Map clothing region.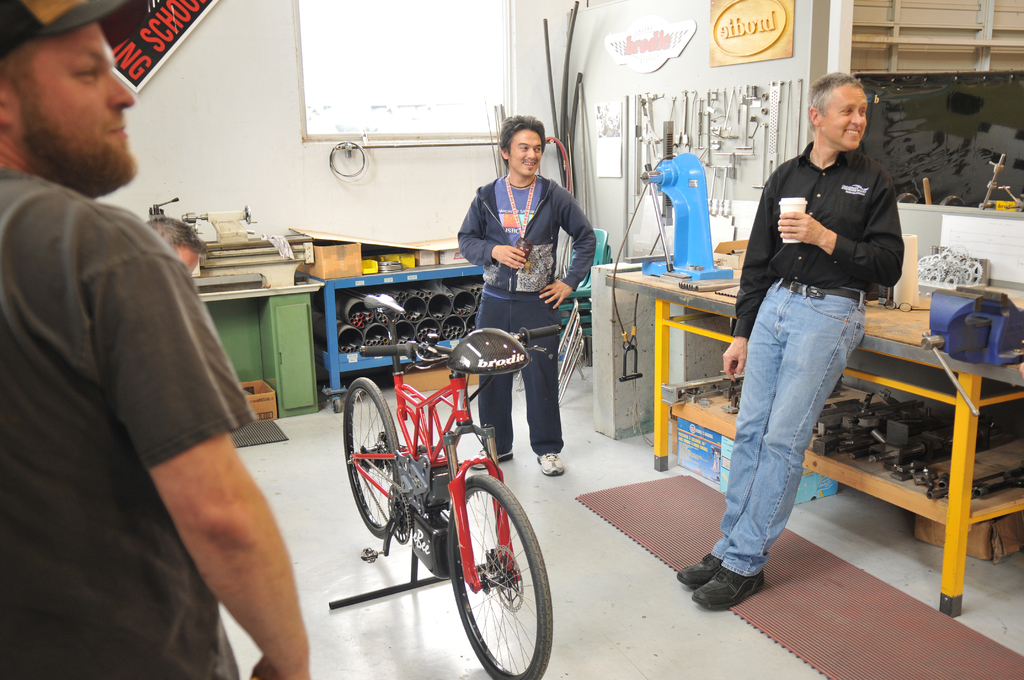
Mapped to (7, 69, 257, 655).
